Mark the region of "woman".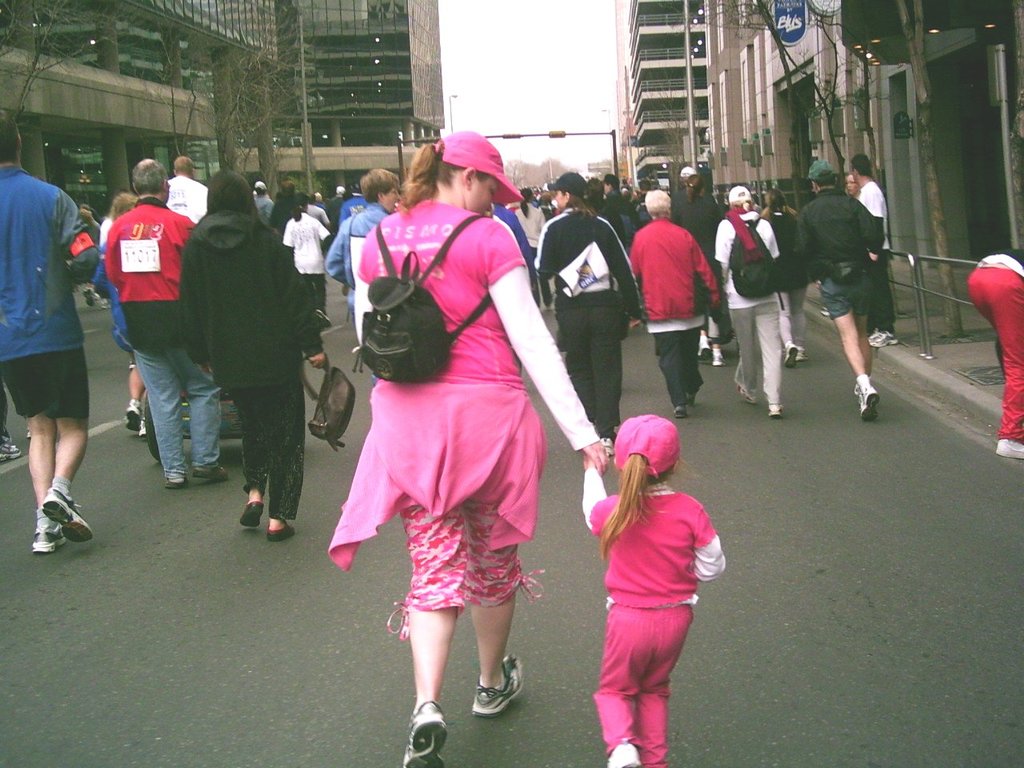
Region: {"x1": 844, "y1": 175, "x2": 858, "y2": 198}.
